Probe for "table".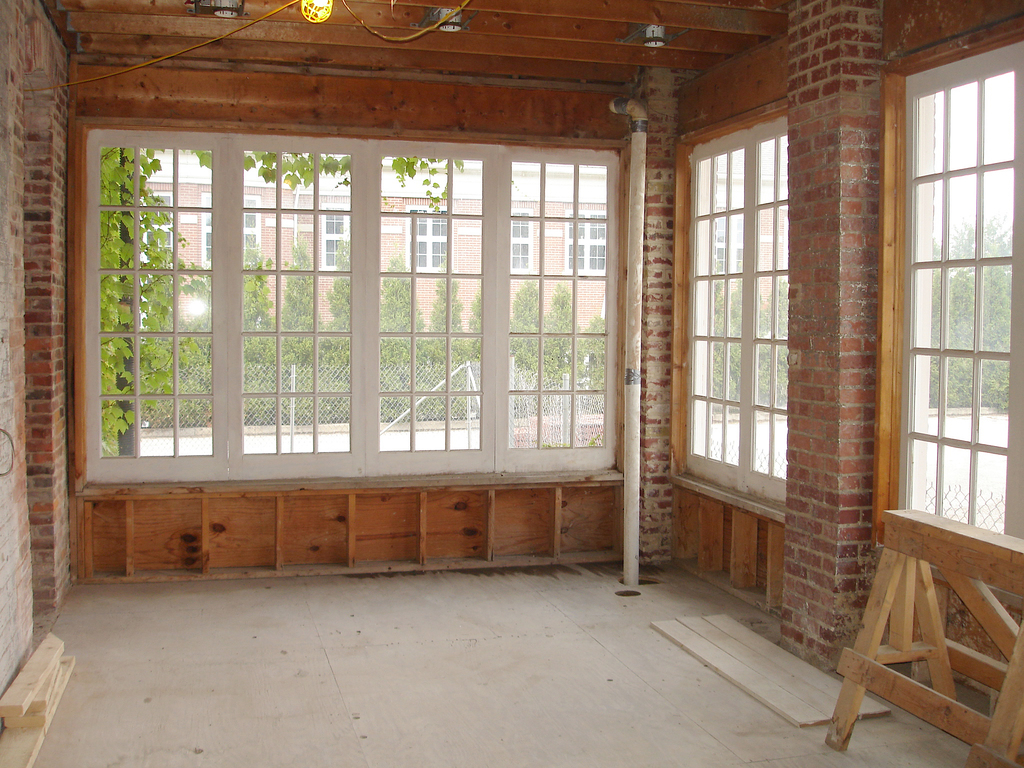
Probe result: Rect(822, 507, 1023, 767).
